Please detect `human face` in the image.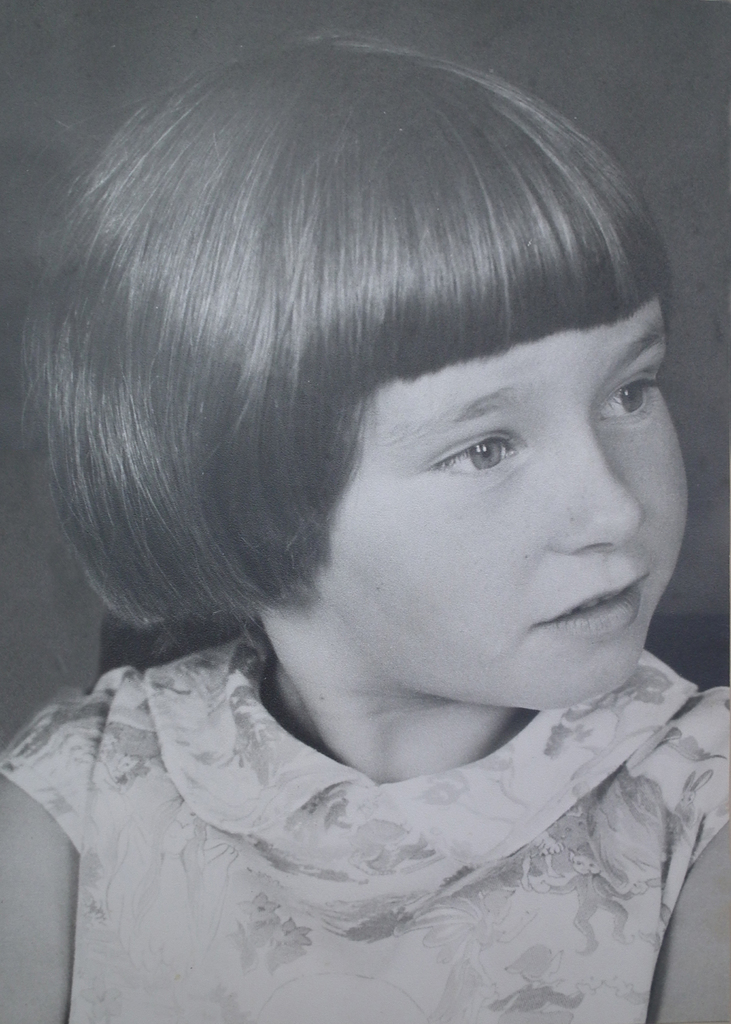
316, 291, 689, 710.
